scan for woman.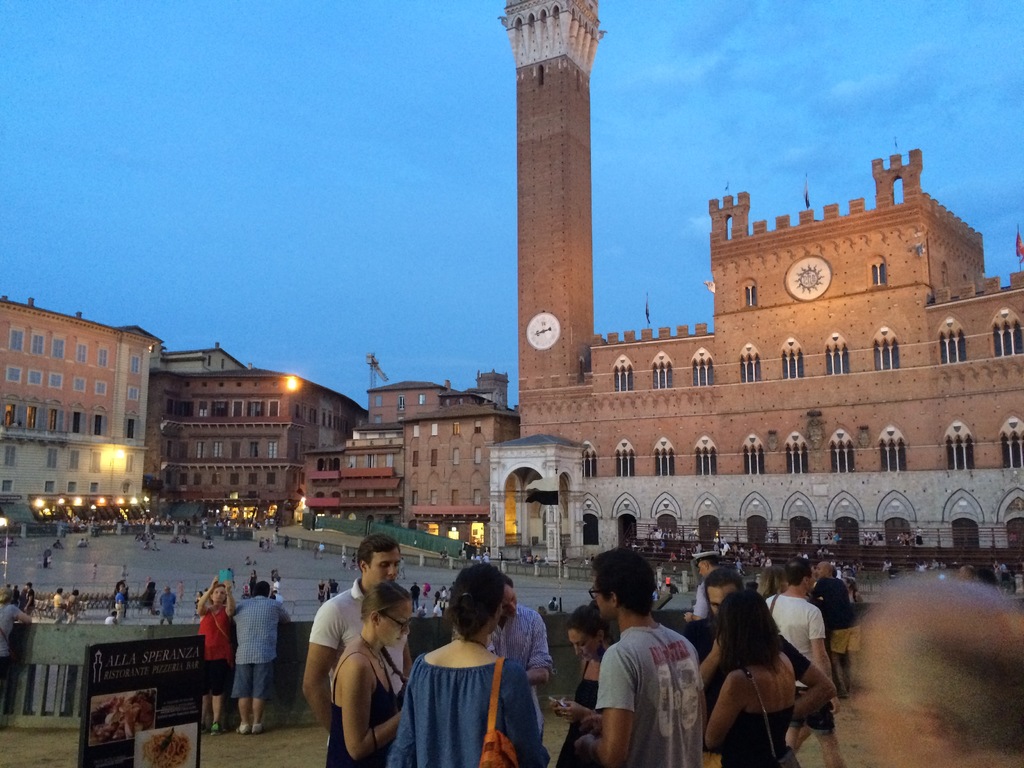
Scan result: Rect(387, 565, 551, 767).
